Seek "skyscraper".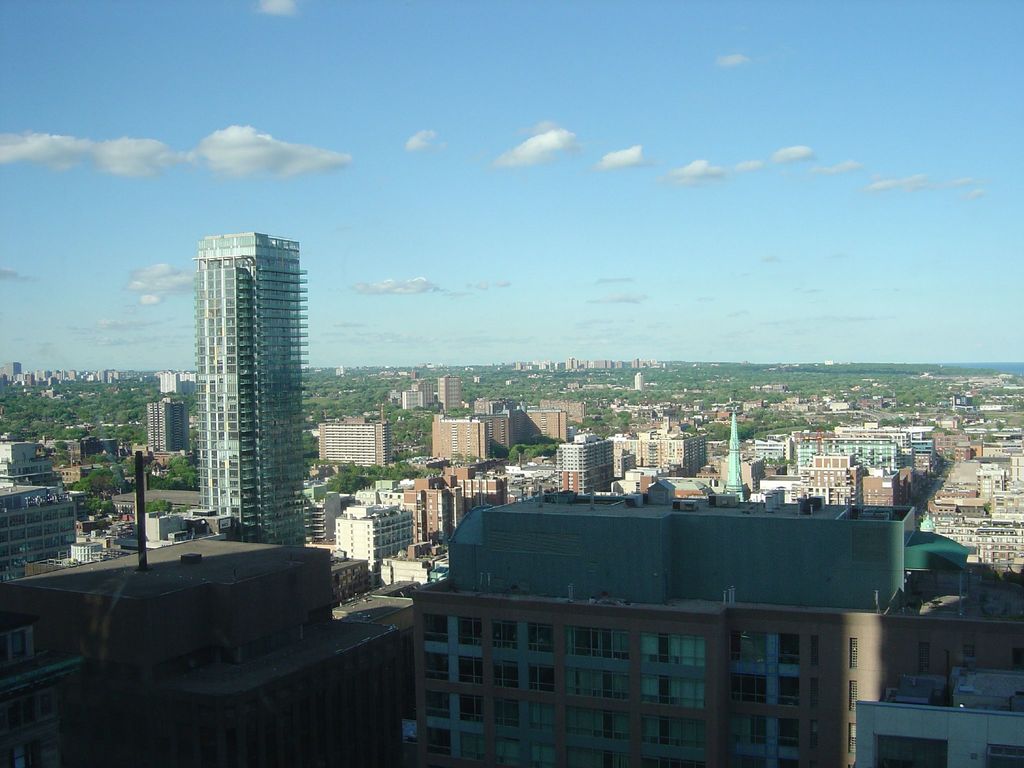
locate(161, 206, 311, 559).
